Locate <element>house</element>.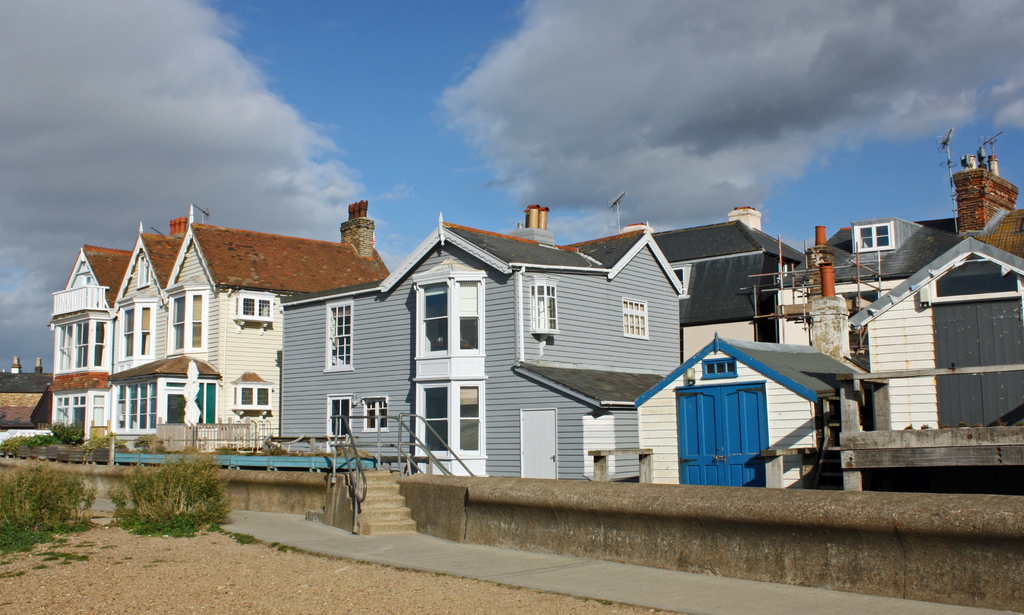
Bounding box: BBox(636, 339, 842, 491).
